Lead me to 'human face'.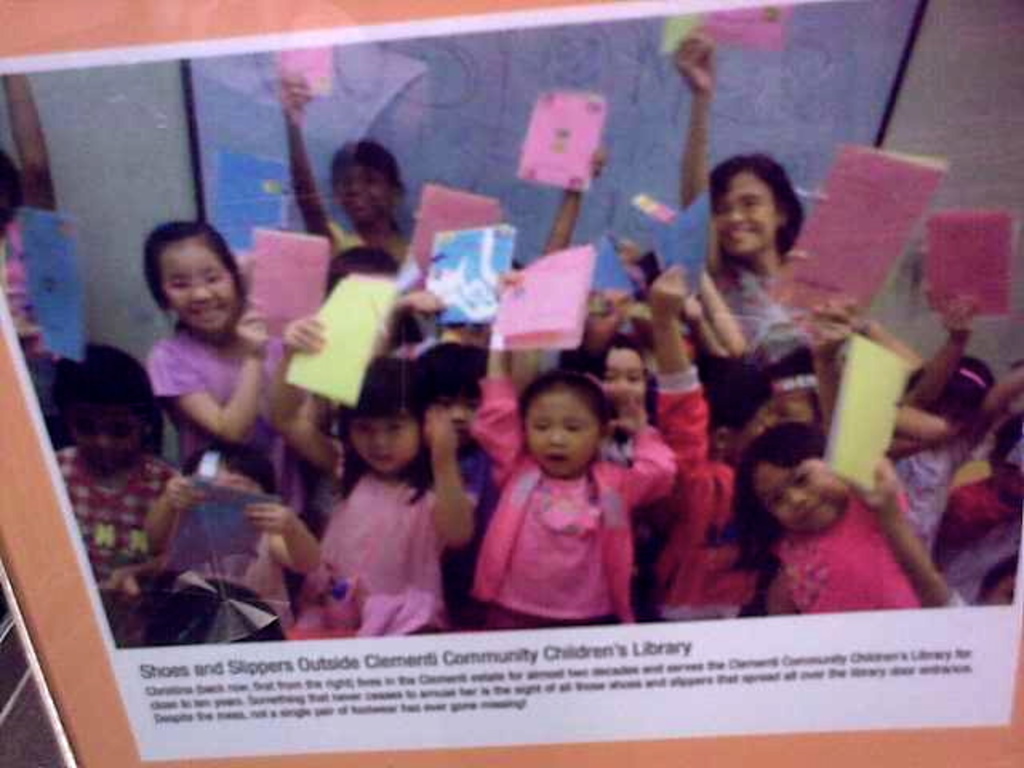
Lead to 69/403/146/469.
